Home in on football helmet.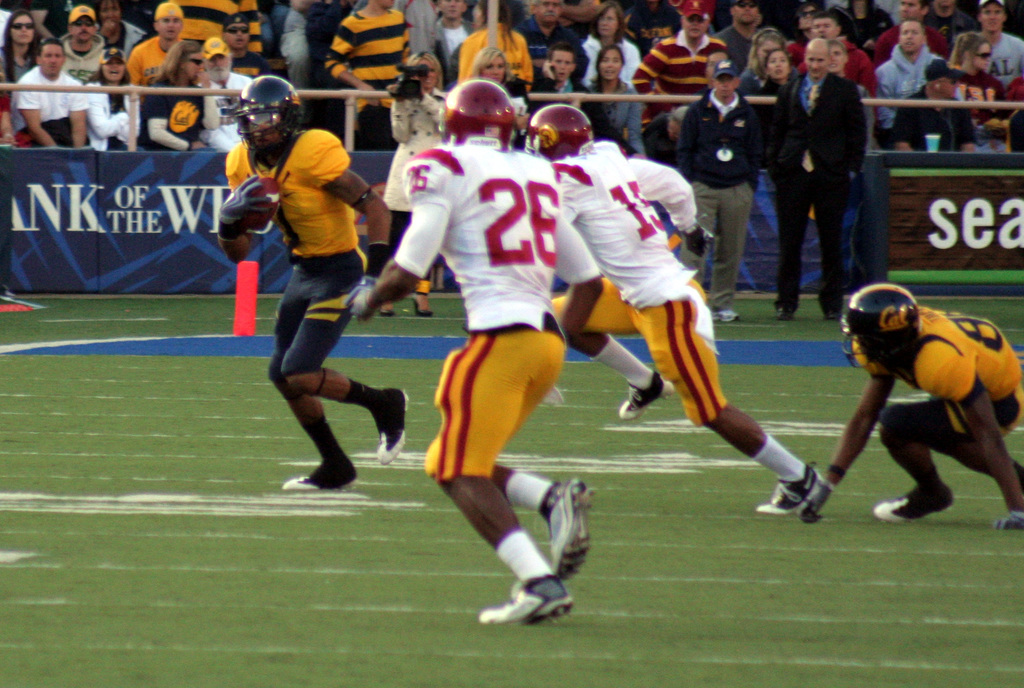
Homed in at box(436, 75, 517, 155).
